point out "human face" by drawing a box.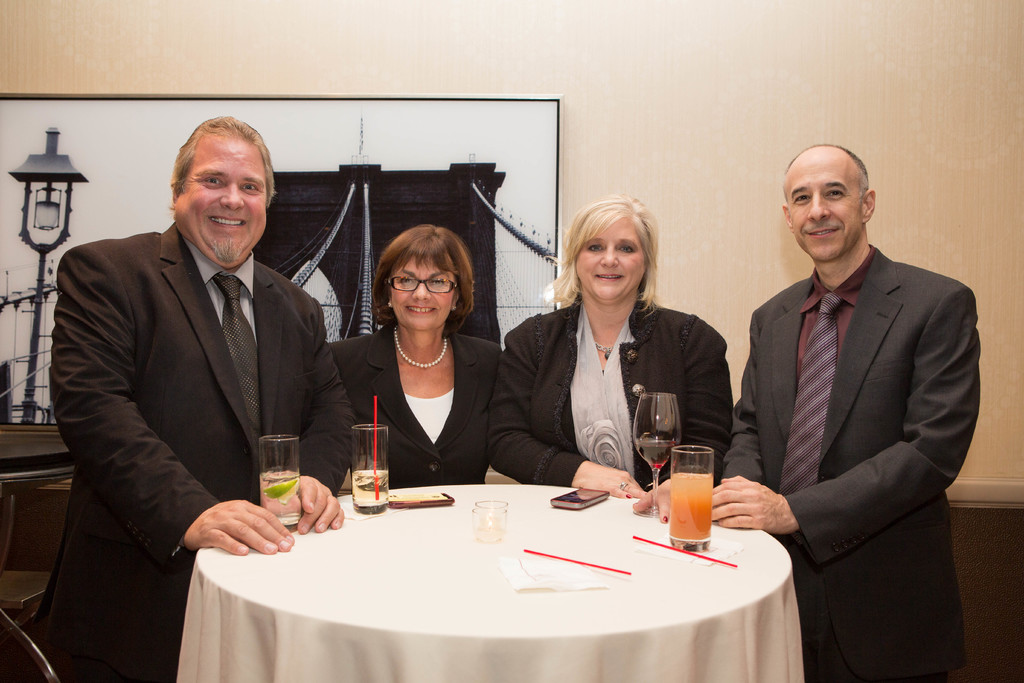
<bbox>172, 142, 268, 262</bbox>.
